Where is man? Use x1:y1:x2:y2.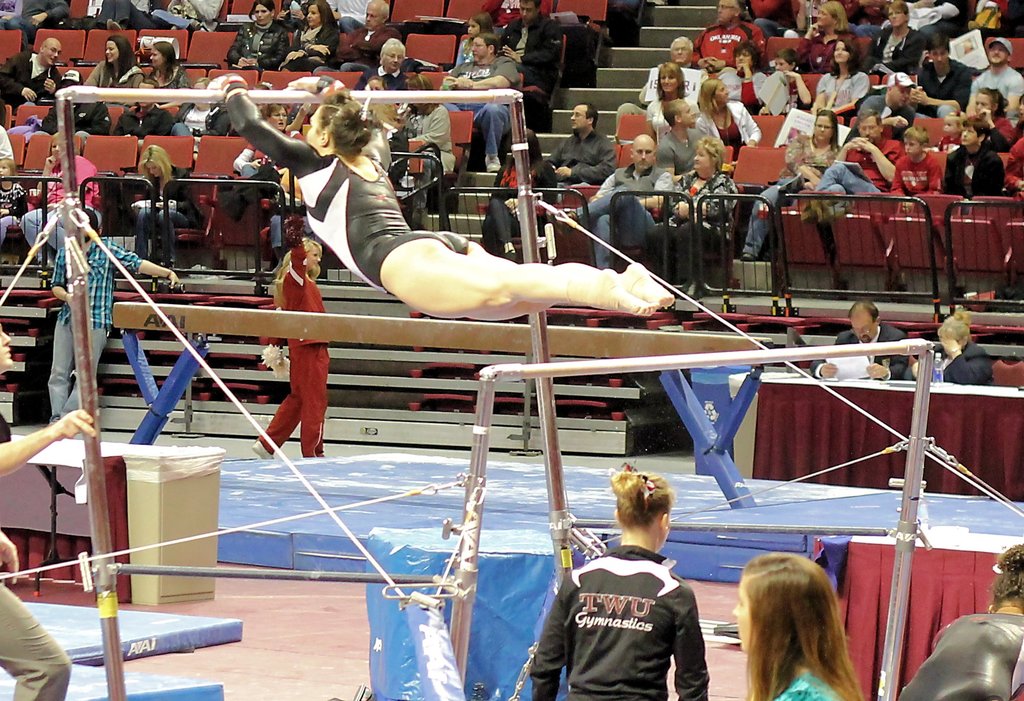
492:0:557:91.
